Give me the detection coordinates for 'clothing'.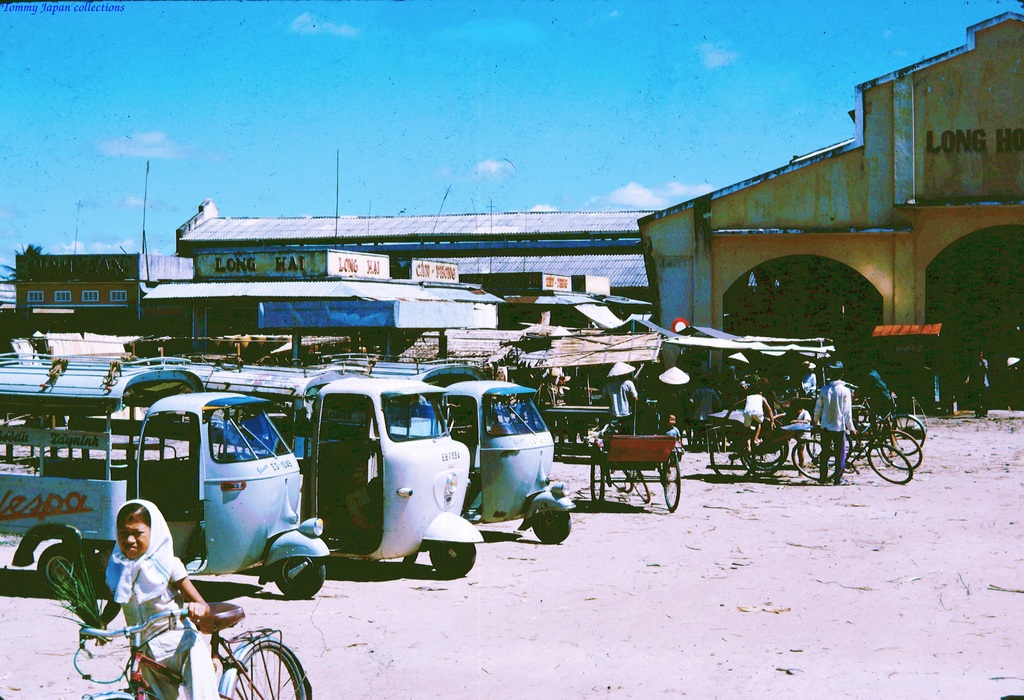
<bbox>962, 361, 992, 418</bbox>.
